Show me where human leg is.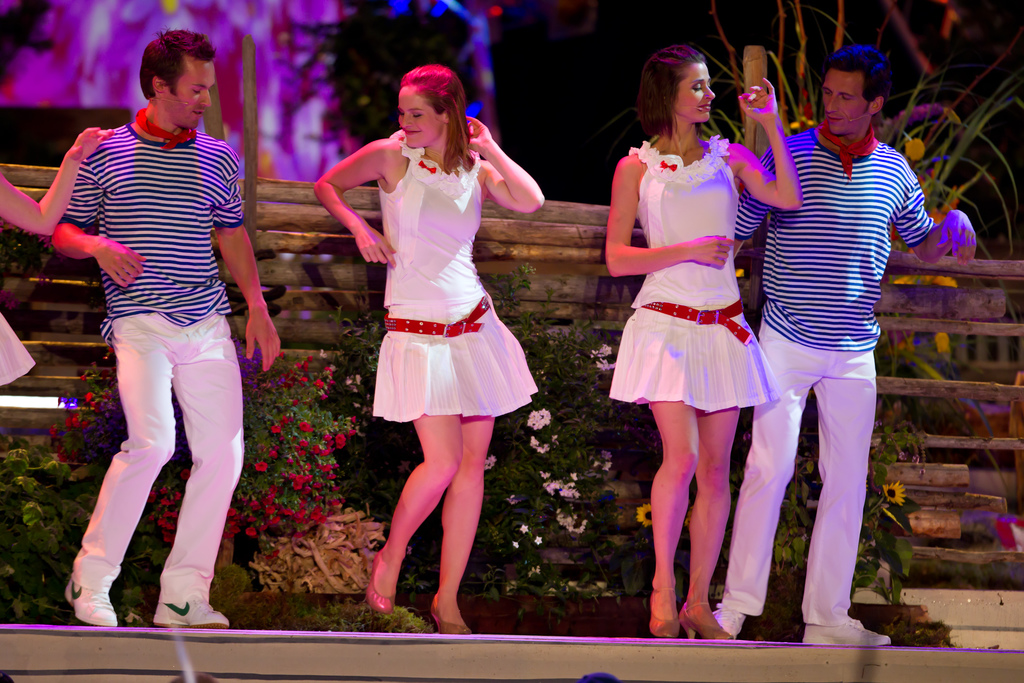
human leg is at pyautogui.locateOnScreen(61, 300, 172, 624).
